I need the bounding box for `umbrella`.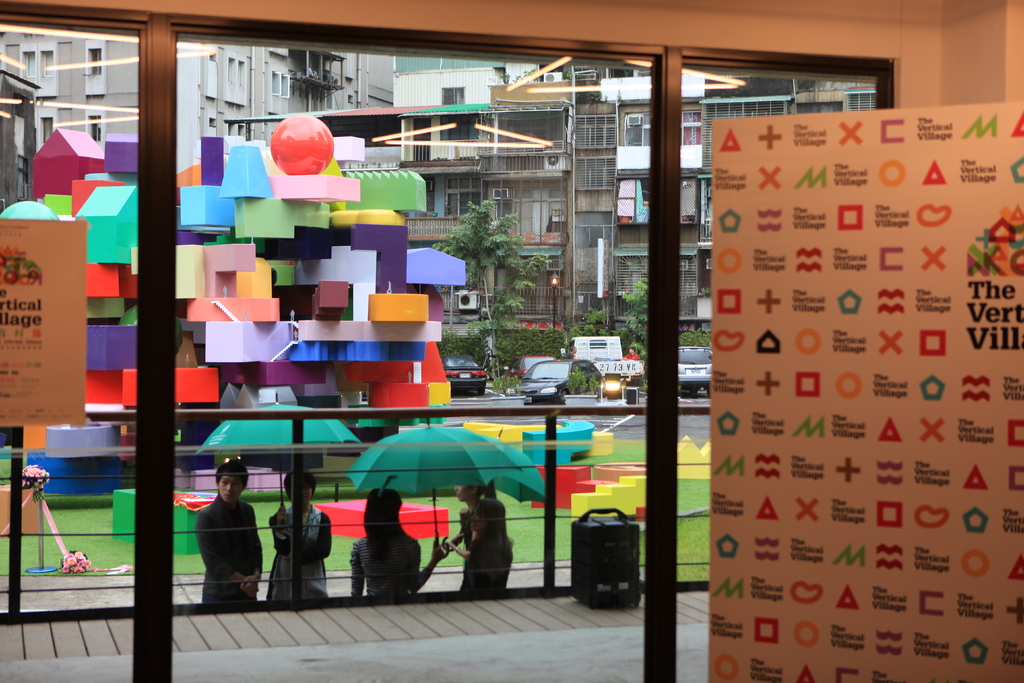
Here it is: {"x1": 192, "y1": 390, "x2": 357, "y2": 518}.
